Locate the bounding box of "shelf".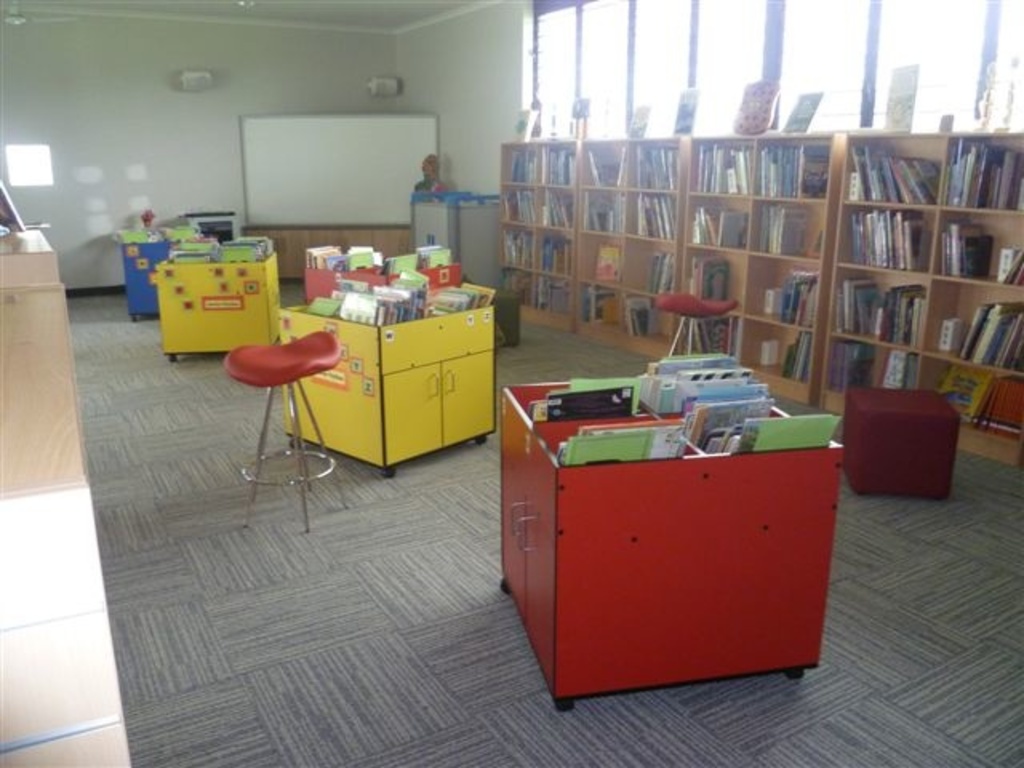
Bounding box: bbox=(542, 189, 586, 254).
